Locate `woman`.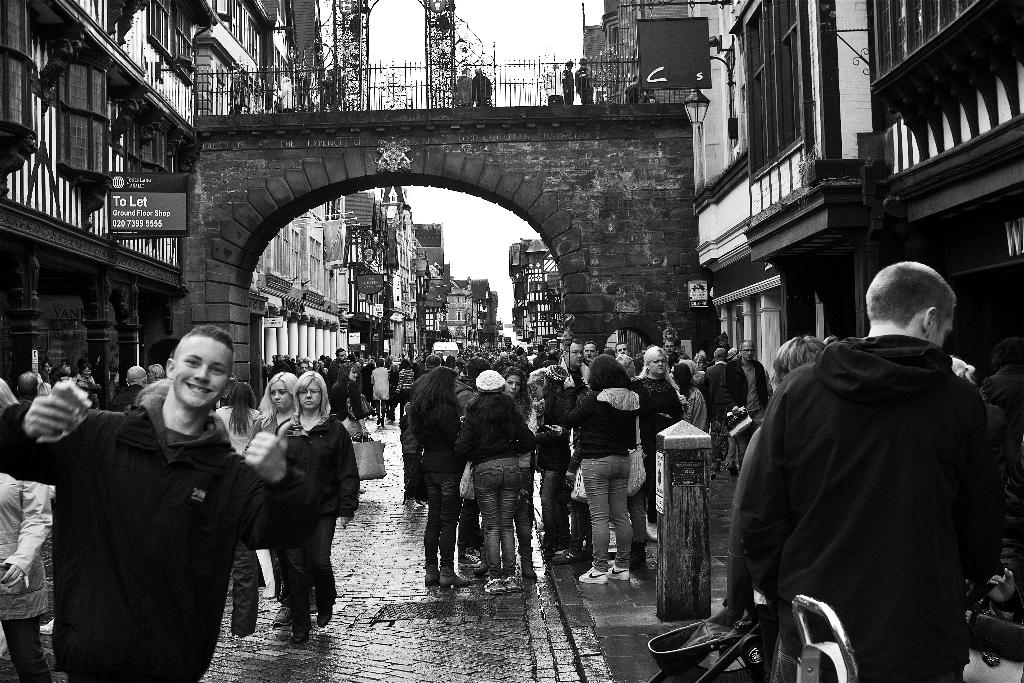
Bounding box: {"left": 542, "top": 363, "right": 581, "bottom": 563}.
